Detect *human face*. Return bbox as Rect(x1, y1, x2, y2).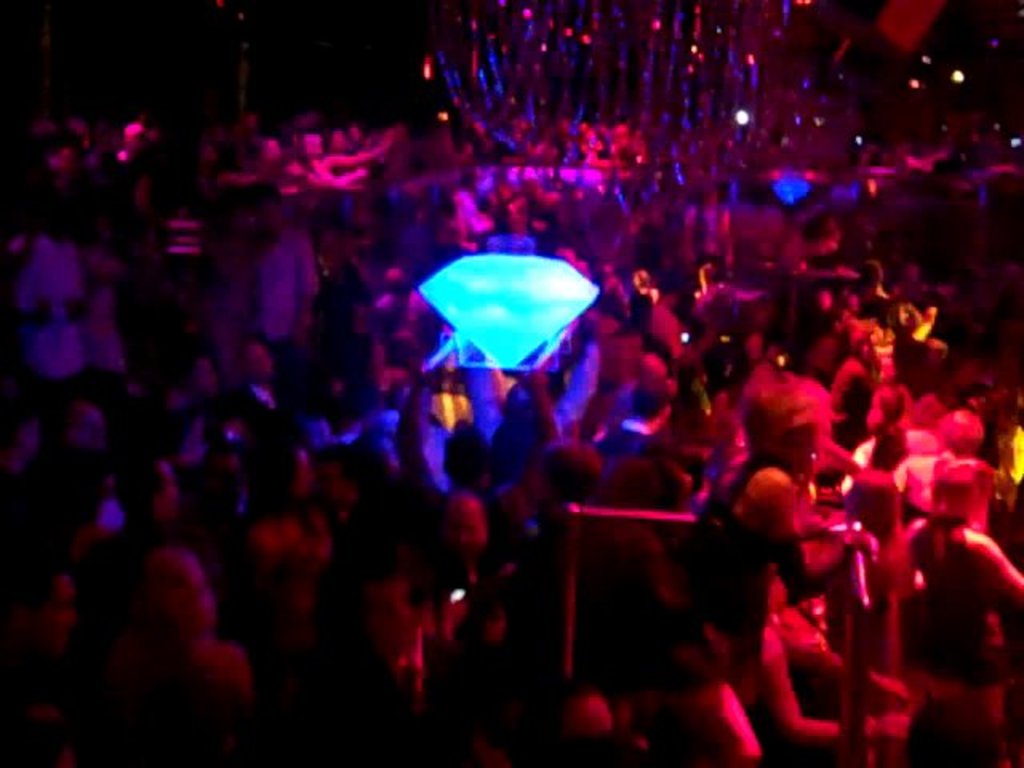
Rect(445, 502, 486, 565).
